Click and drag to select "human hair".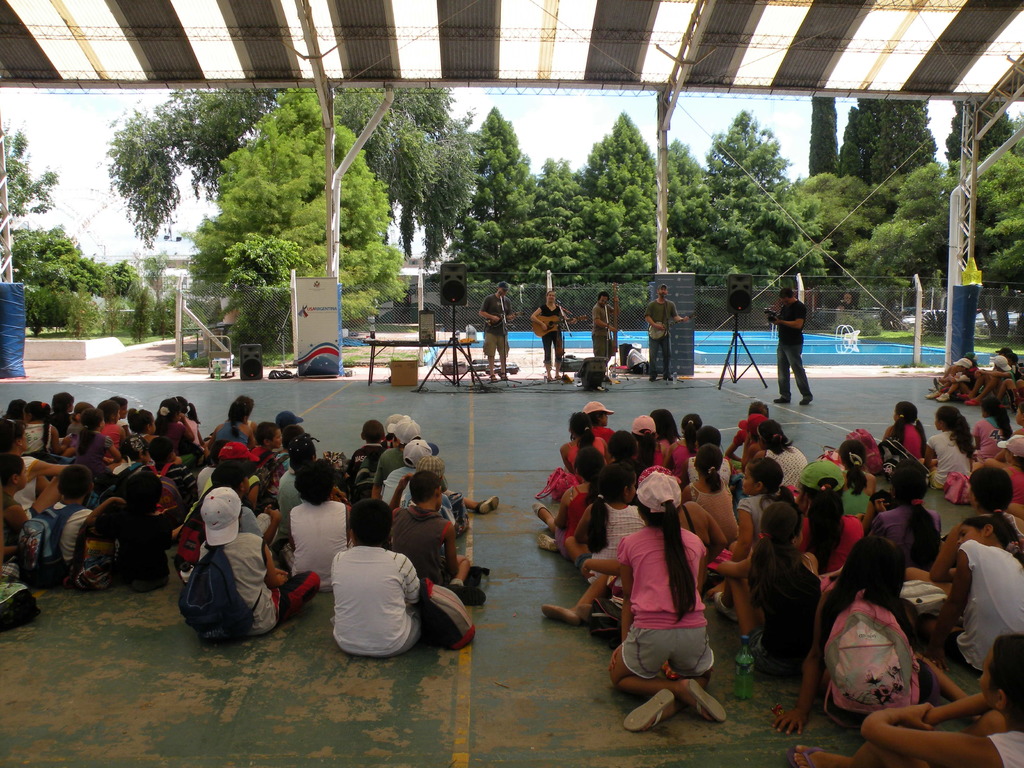
Selection: [241,394,253,408].
